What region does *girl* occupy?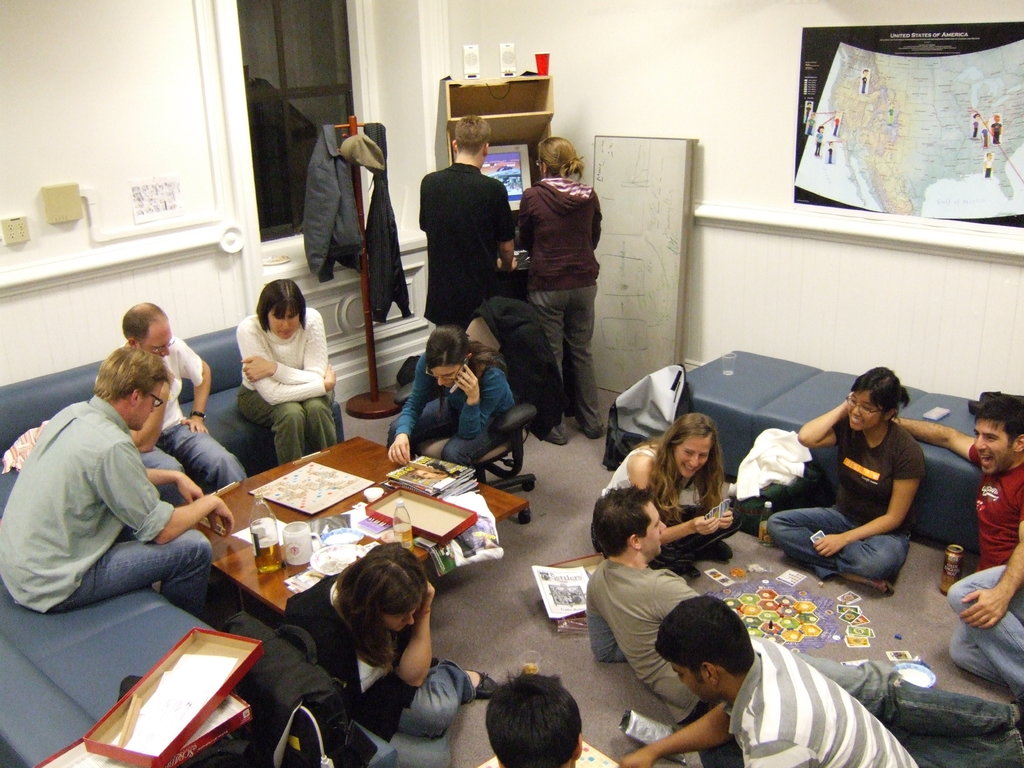
762:364:931:593.
